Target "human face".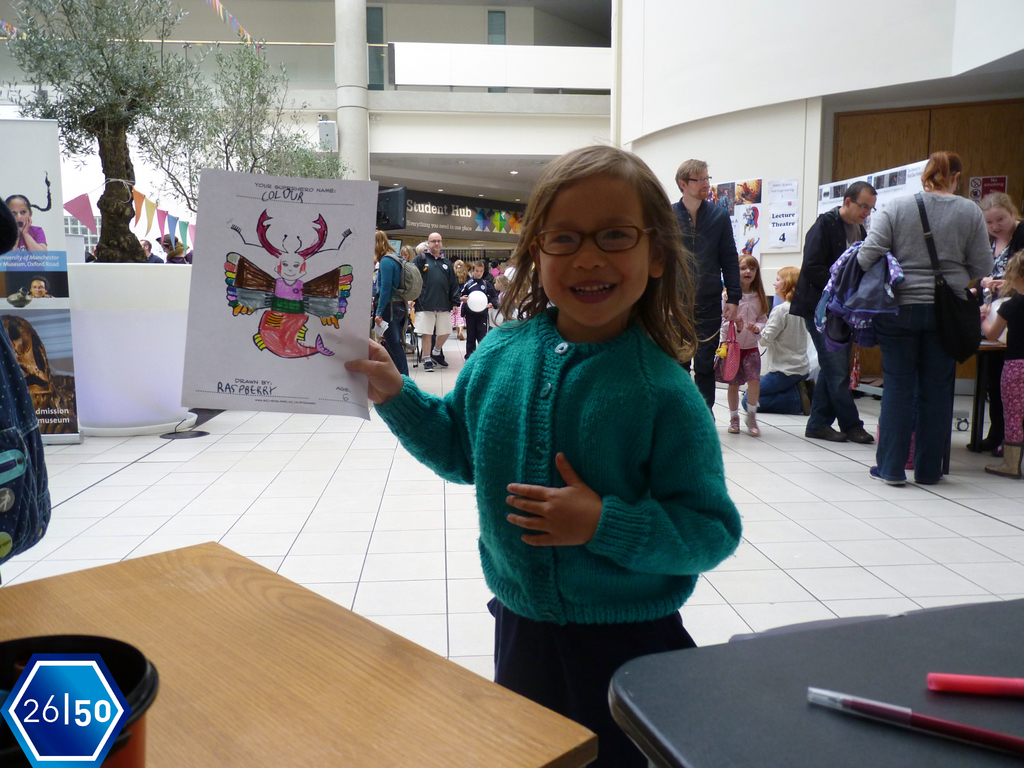
Target region: [x1=985, y1=204, x2=1016, y2=239].
